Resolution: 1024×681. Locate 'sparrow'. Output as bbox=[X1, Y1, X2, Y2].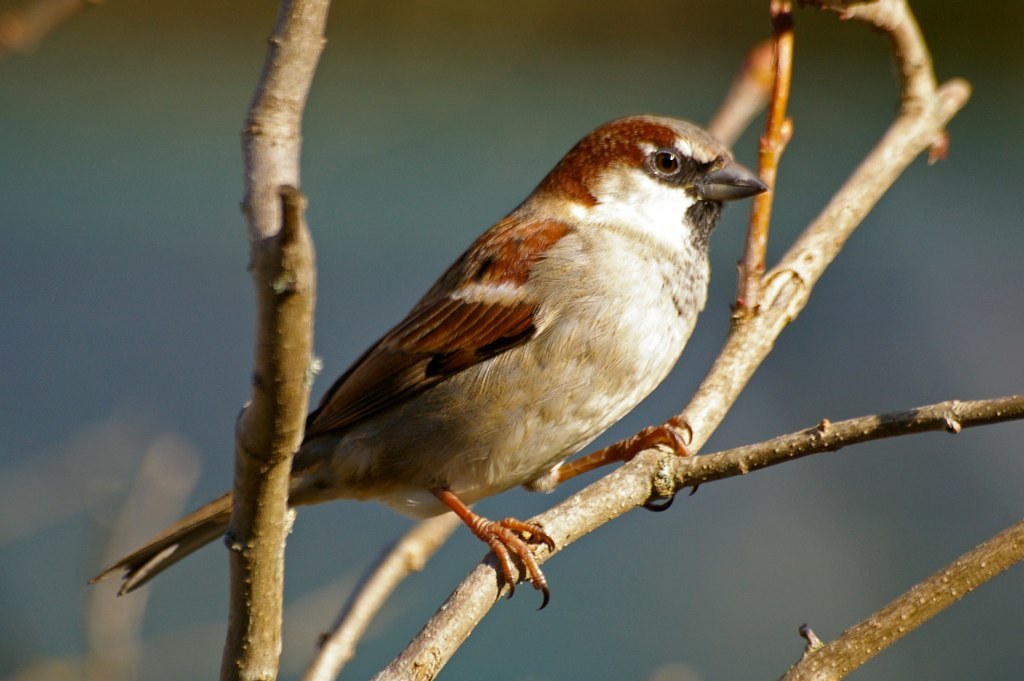
bbox=[90, 114, 770, 612].
